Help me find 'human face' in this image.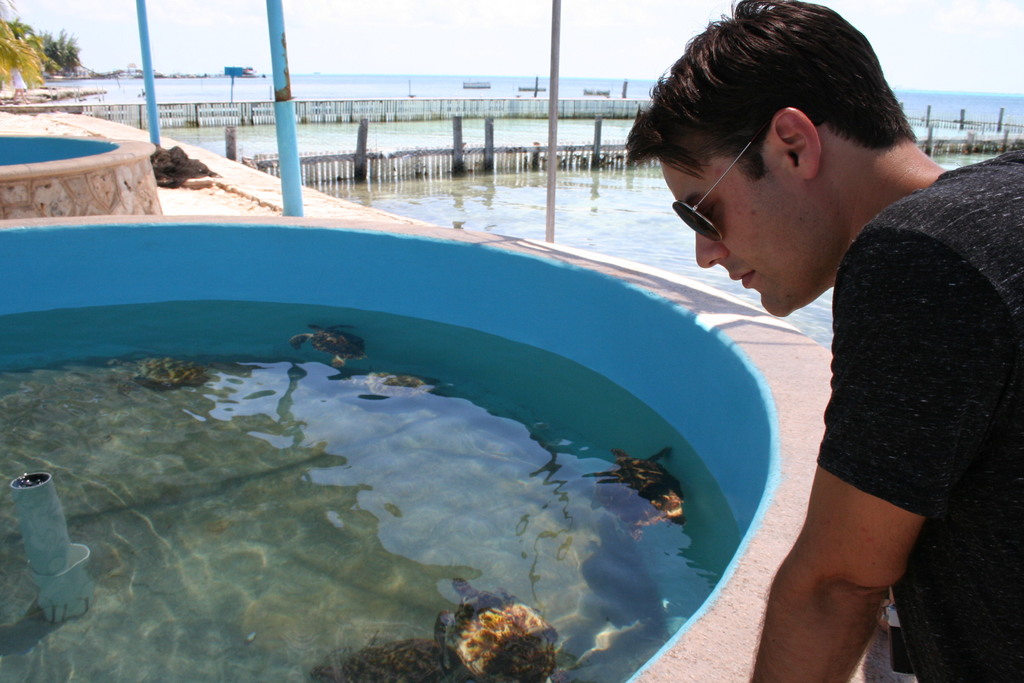
Found it: <region>659, 160, 792, 317</region>.
